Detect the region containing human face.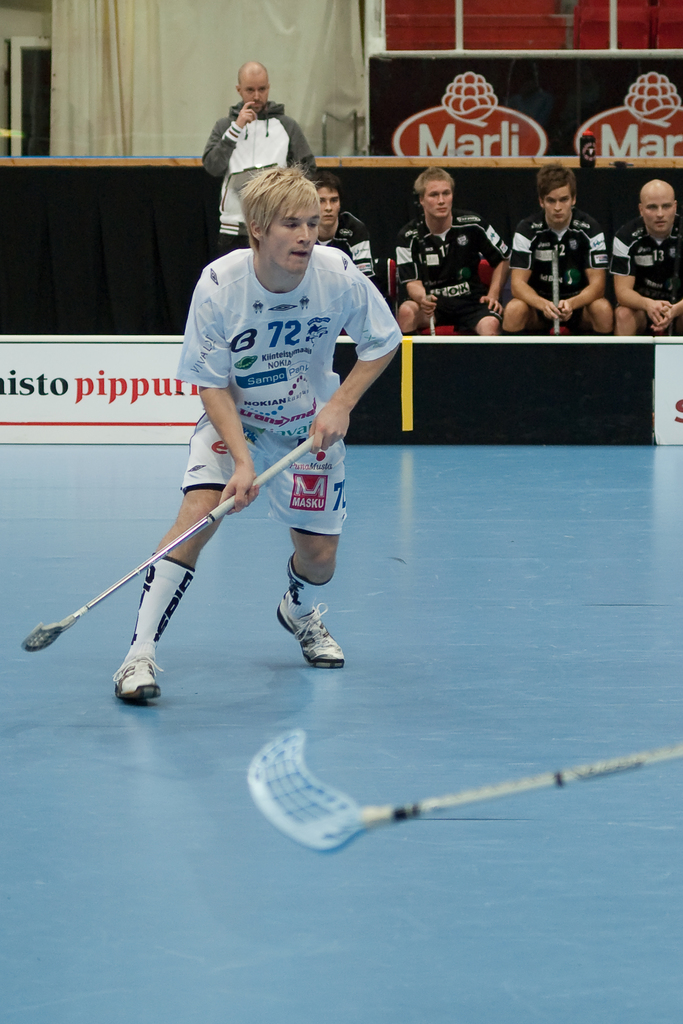
rect(236, 68, 272, 113).
